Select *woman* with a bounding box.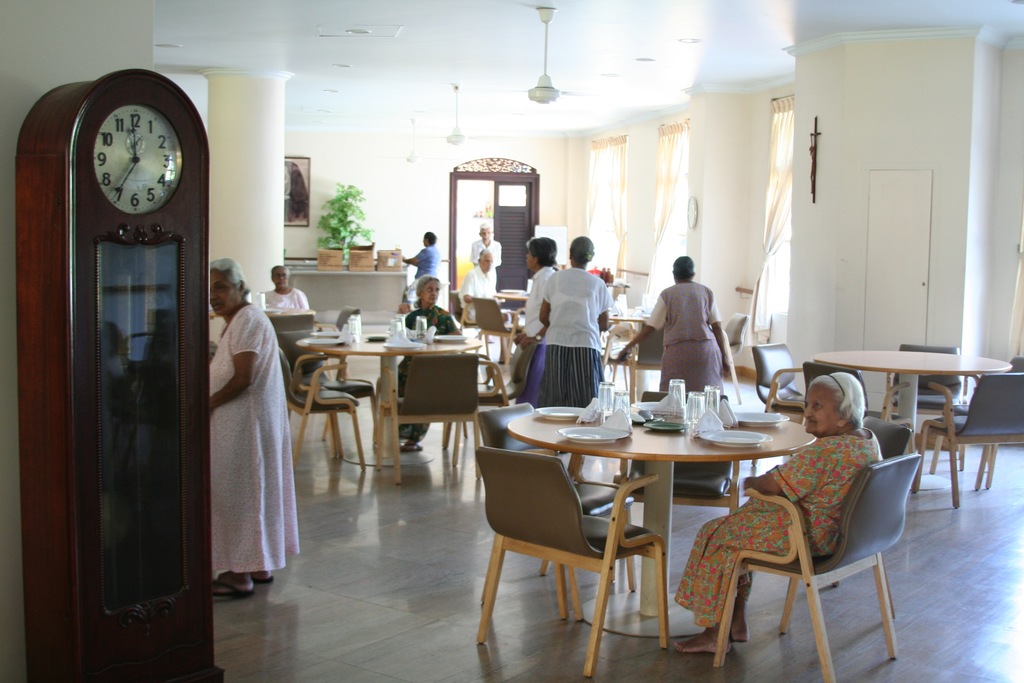
Rect(400, 231, 440, 306).
